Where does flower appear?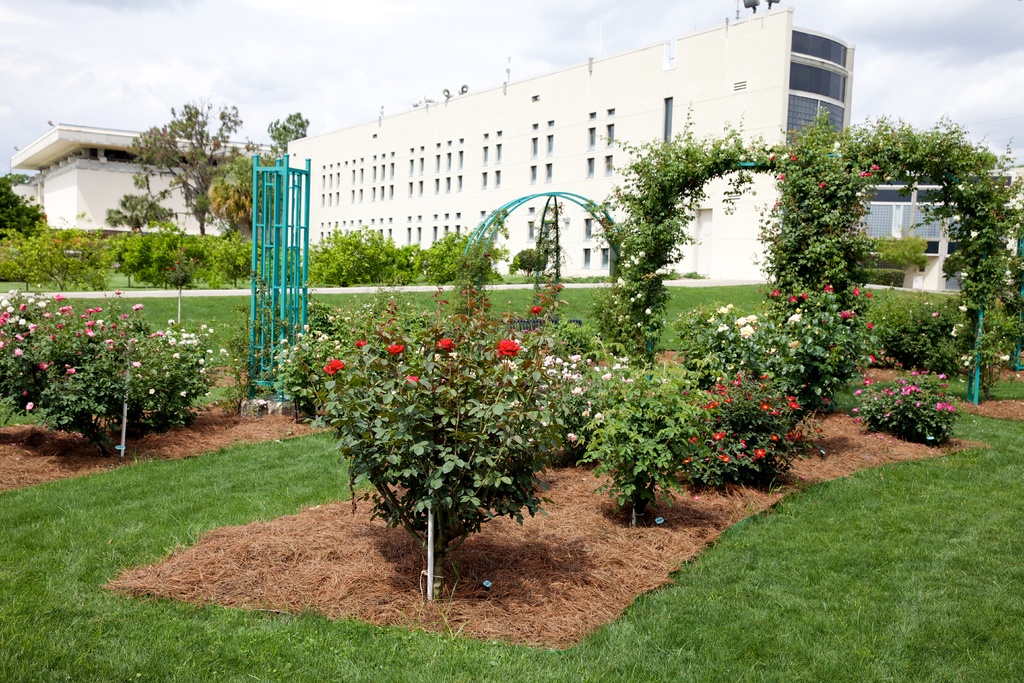
Appears at (38, 362, 49, 370).
